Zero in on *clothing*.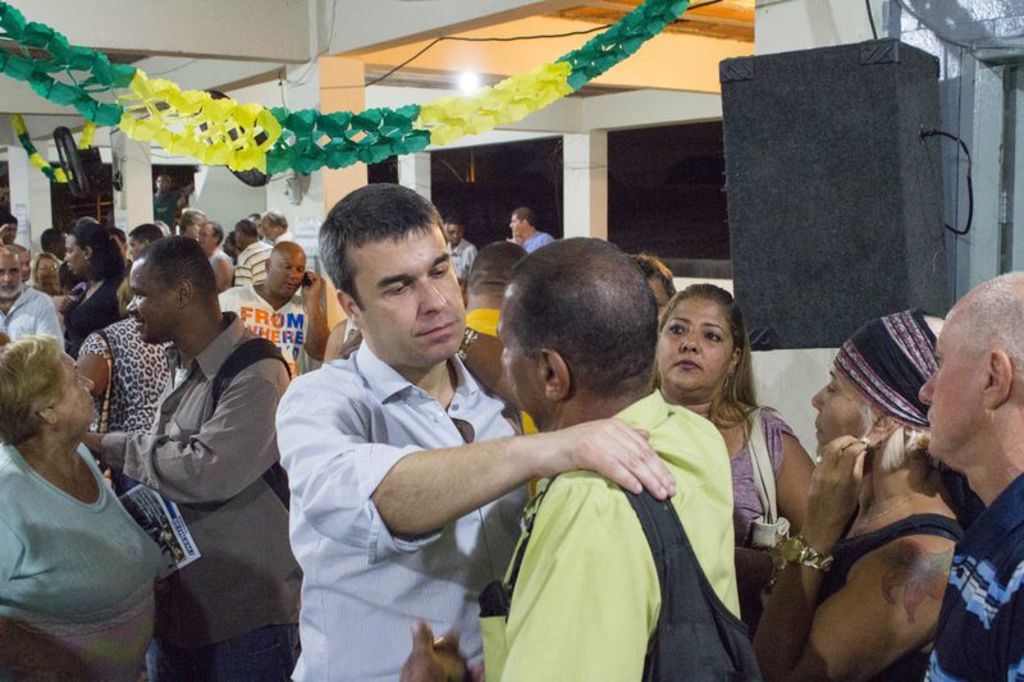
Zeroed in: box(1, 275, 72, 361).
